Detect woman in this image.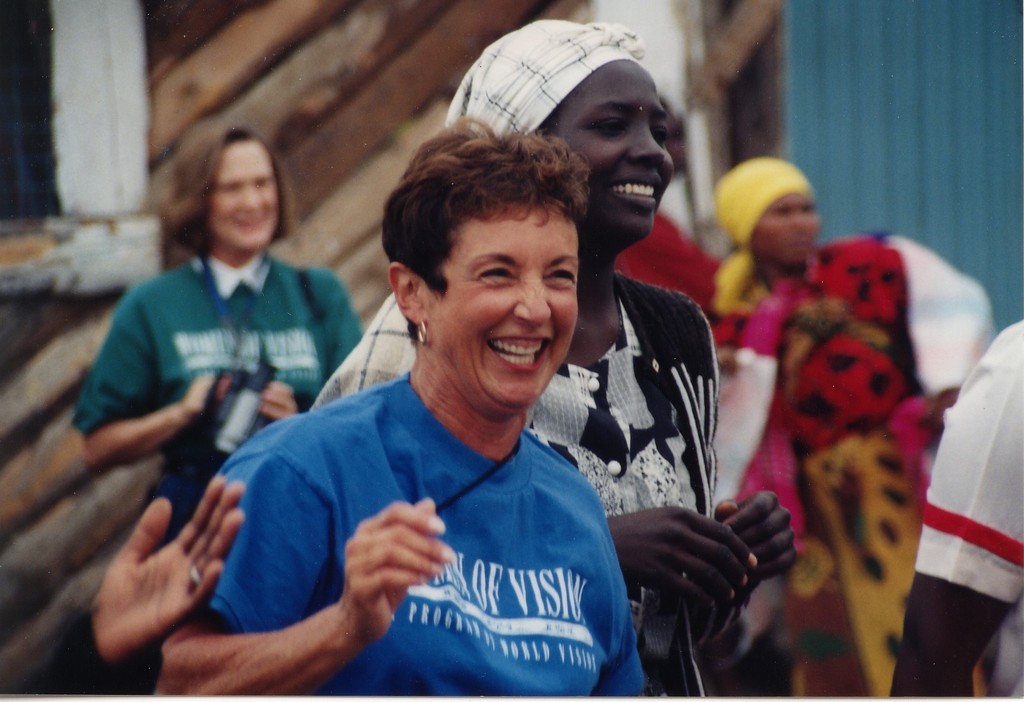
Detection: detection(682, 151, 959, 701).
